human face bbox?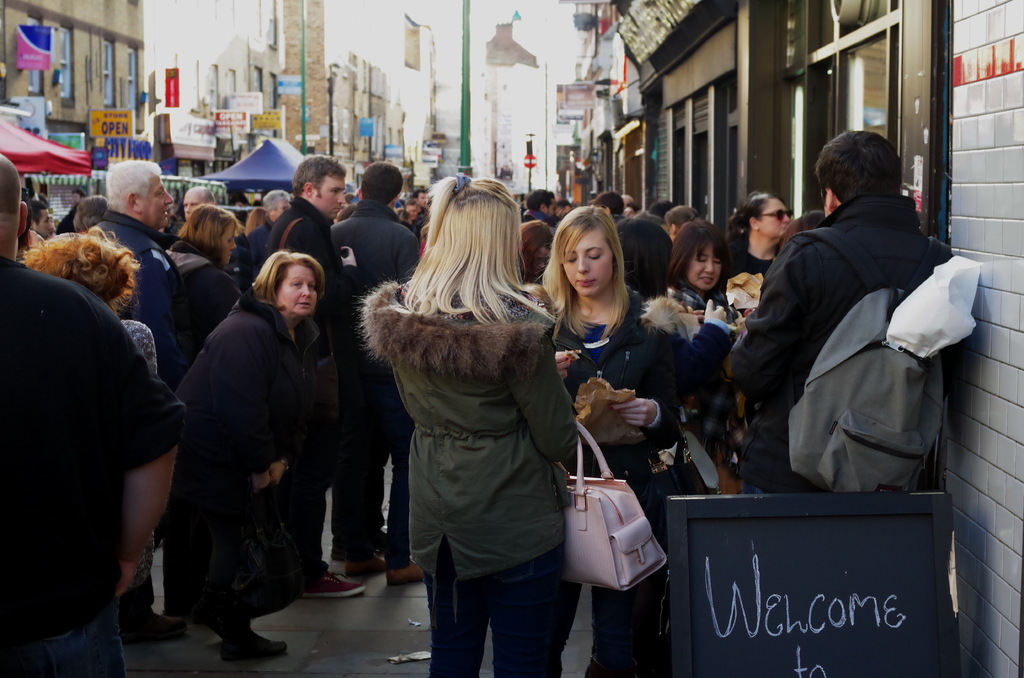
<region>141, 177, 174, 228</region>
